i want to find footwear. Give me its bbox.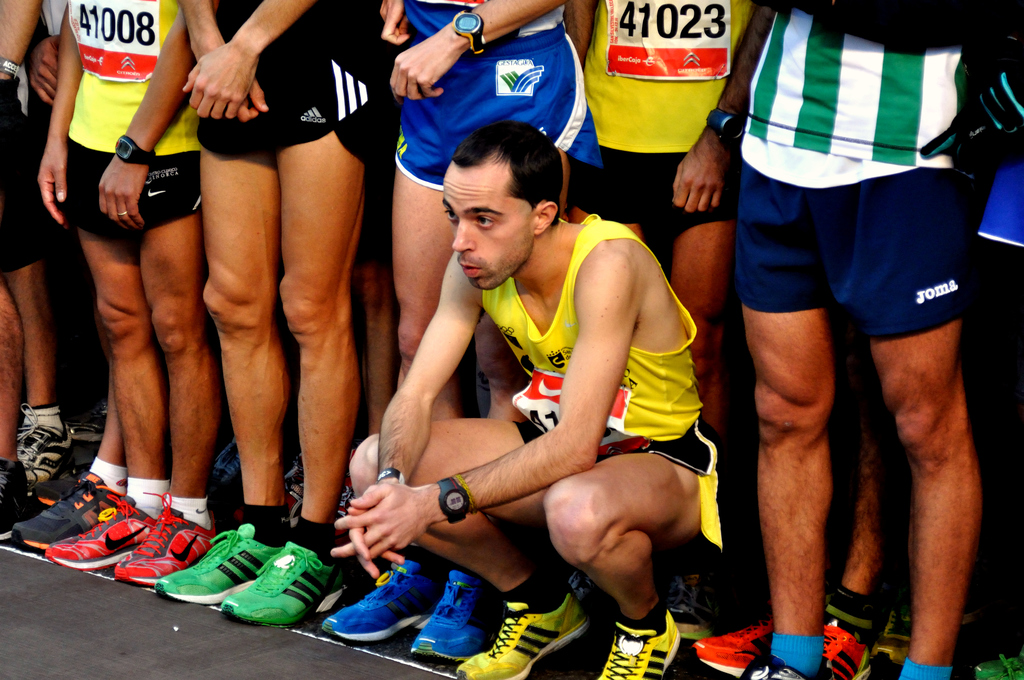
<bbox>587, 609, 685, 679</bbox>.
